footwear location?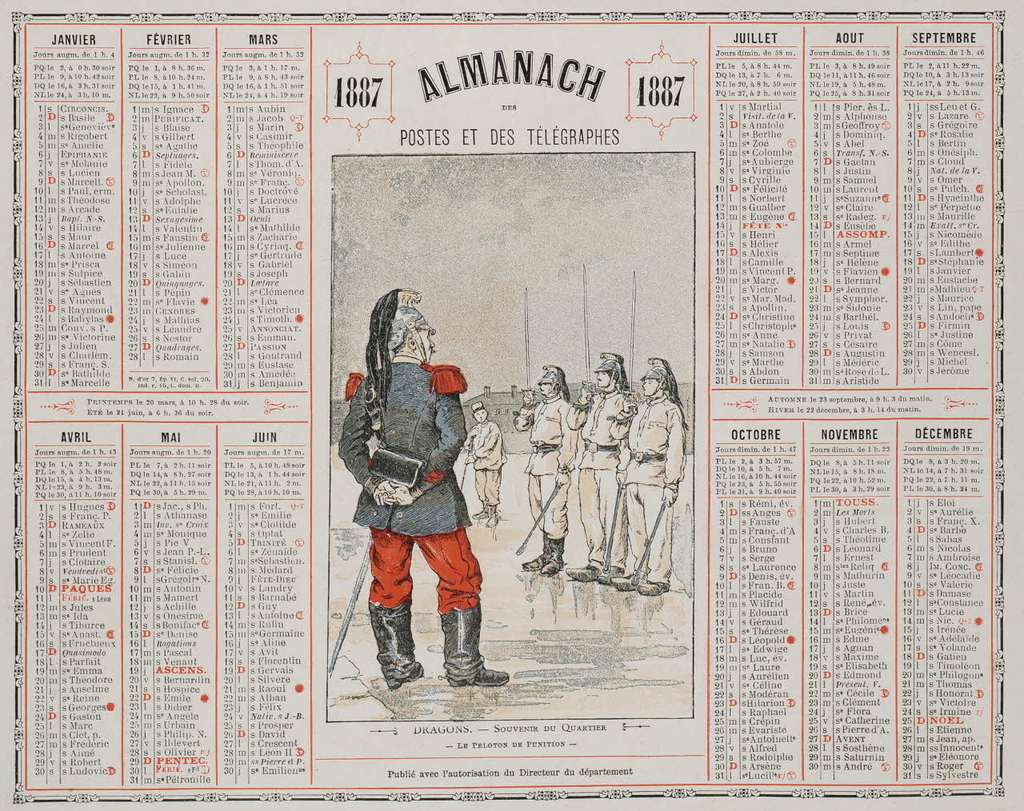
[left=461, top=506, right=487, bottom=521]
